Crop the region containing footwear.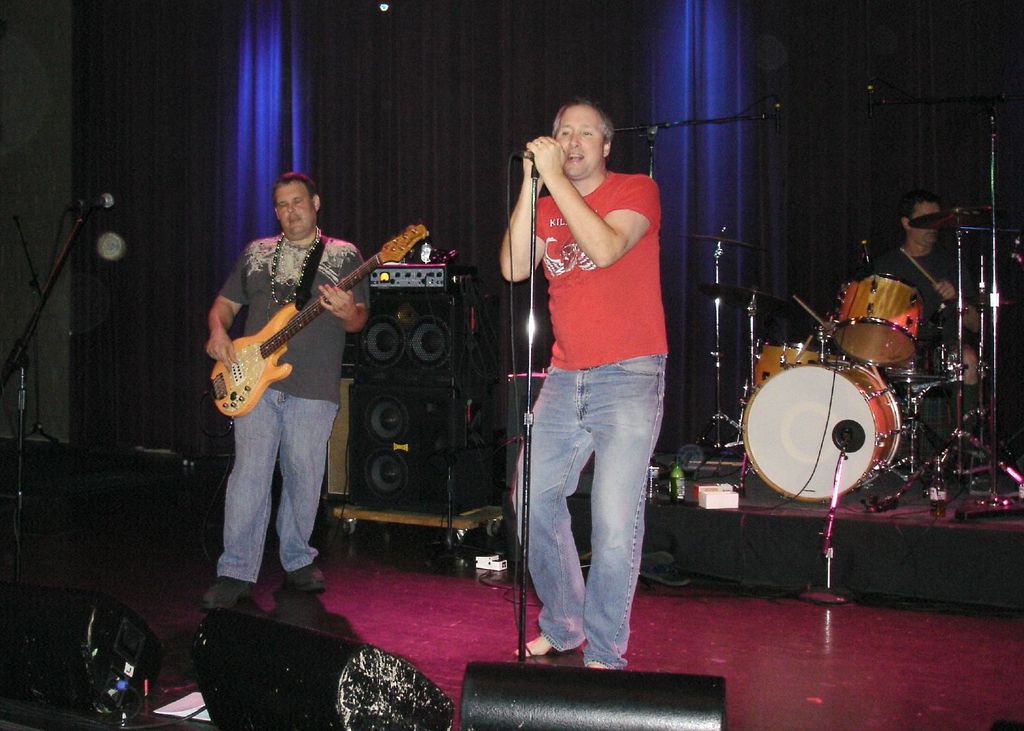
Crop region: x1=507 y1=620 x2=598 y2=668.
